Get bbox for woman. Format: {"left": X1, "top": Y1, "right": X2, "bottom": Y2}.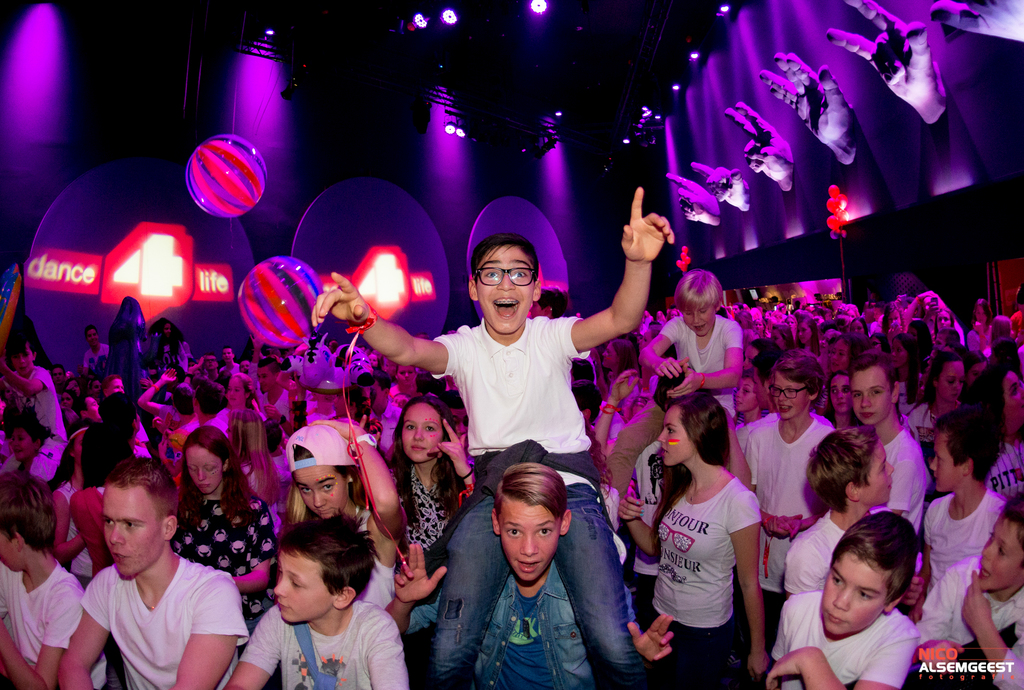
{"left": 822, "top": 373, "right": 864, "bottom": 427}.
